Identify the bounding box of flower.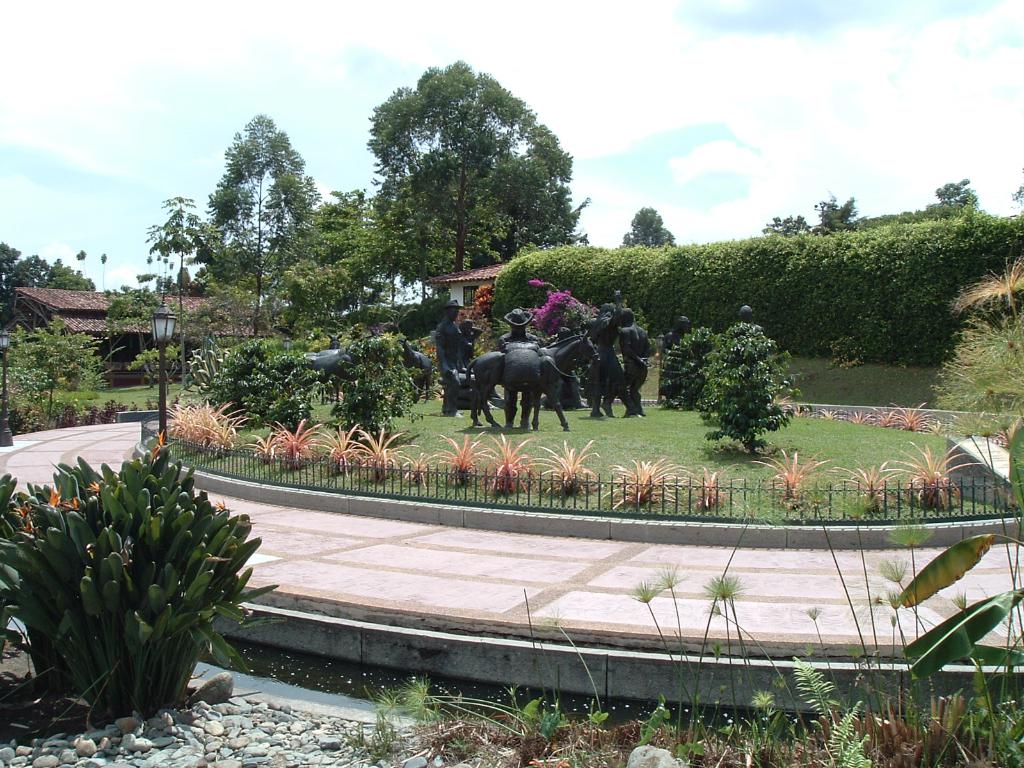
{"left": 50, "top": 484, "right": 62, "bottom": 510}.
